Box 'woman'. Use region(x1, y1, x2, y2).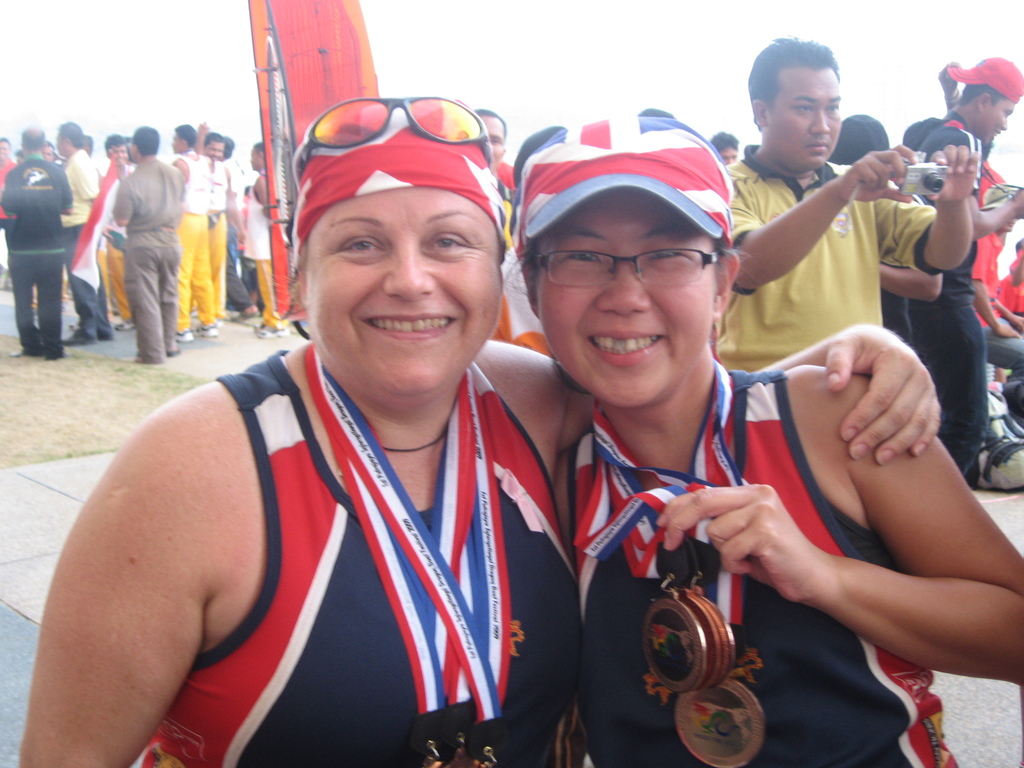
region(0, 127, 17, 281).
